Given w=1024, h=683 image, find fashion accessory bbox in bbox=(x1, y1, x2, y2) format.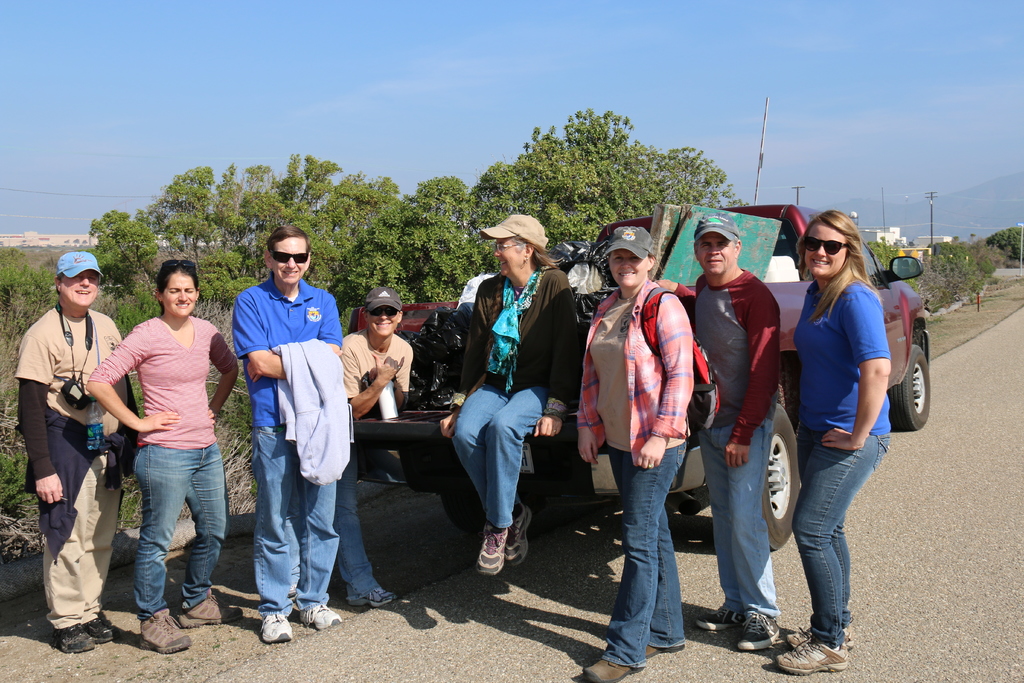
bbox=(785, 618, 856, 648).
